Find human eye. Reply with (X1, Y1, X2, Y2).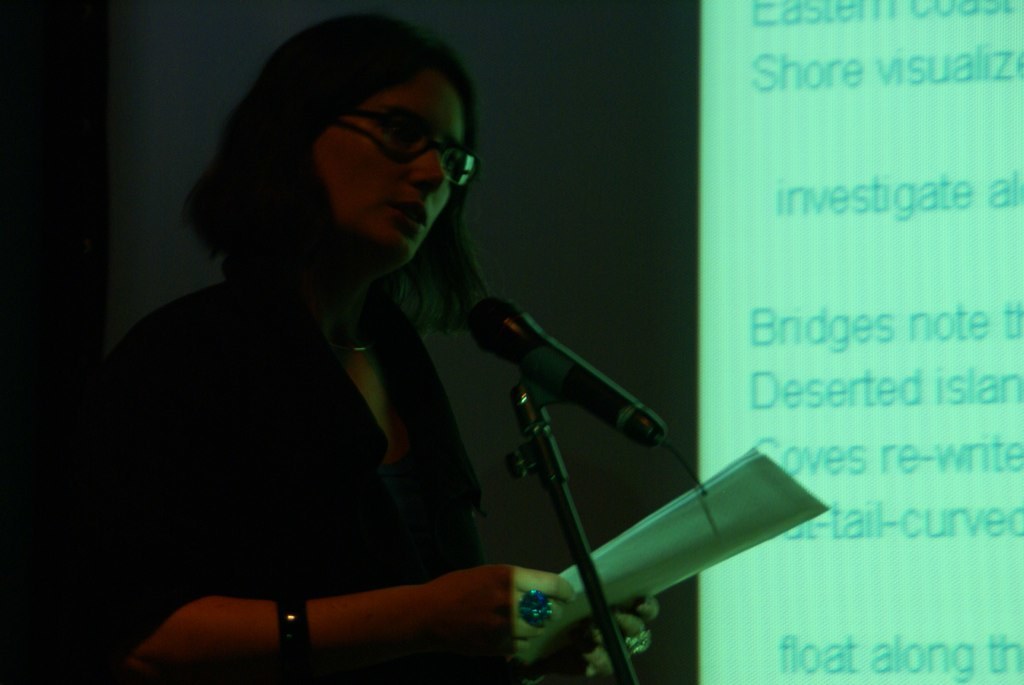
(444, 154, 458, 169).
